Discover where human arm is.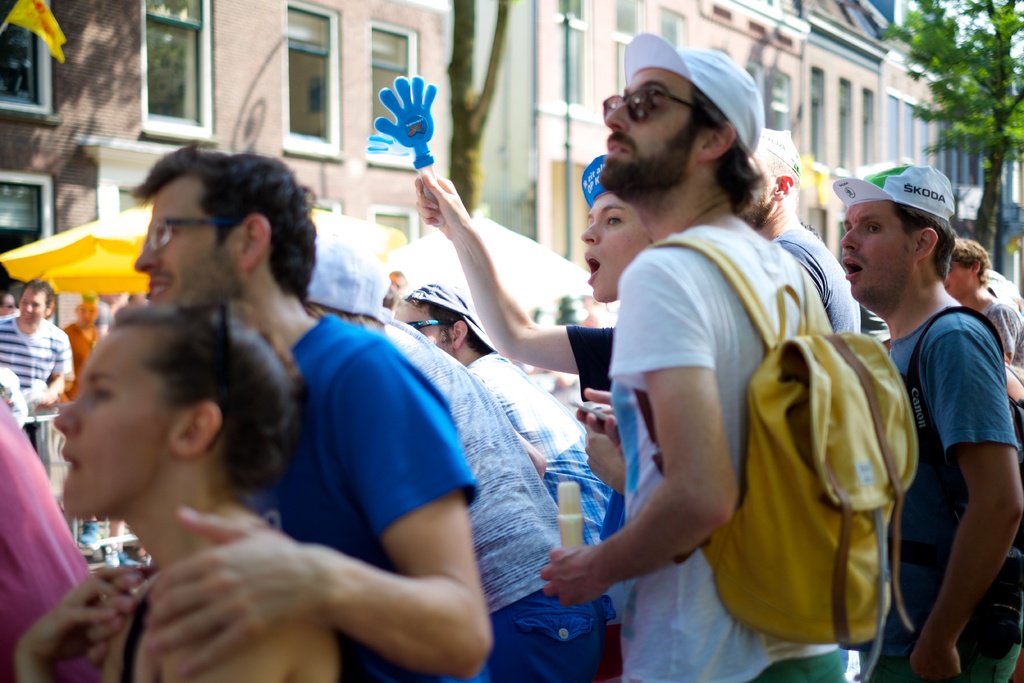
Discovered at (906, 334, 1023, 680).
